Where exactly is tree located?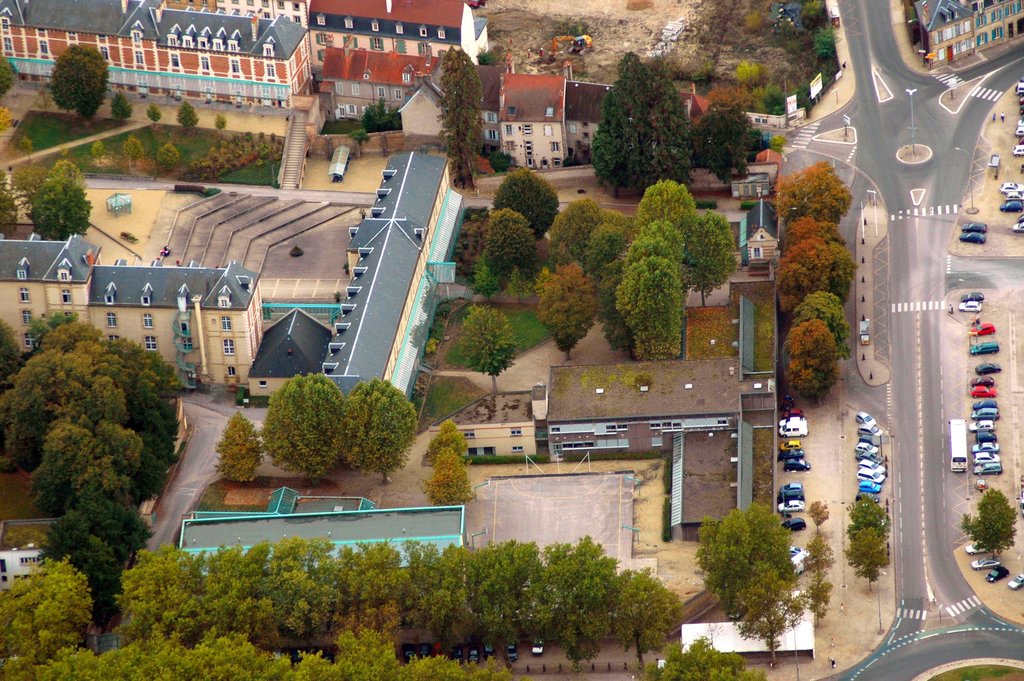
Its bounding box is [x1=152, y1=104, x2=159, y2=121].
